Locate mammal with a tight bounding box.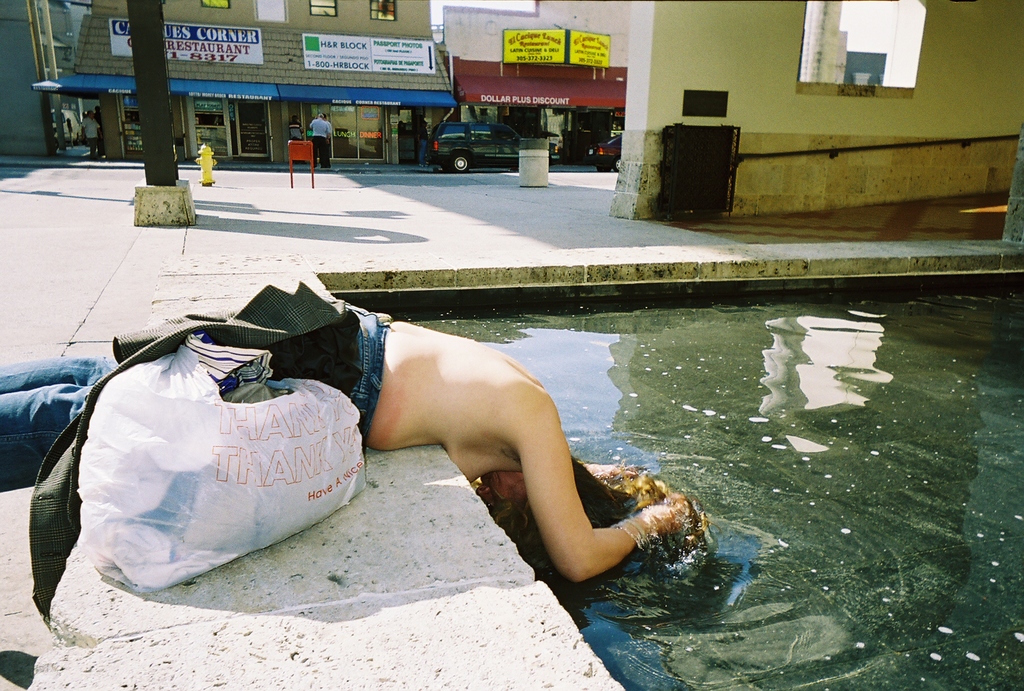
x1=0, y1=284, x2=689, y2=582.
